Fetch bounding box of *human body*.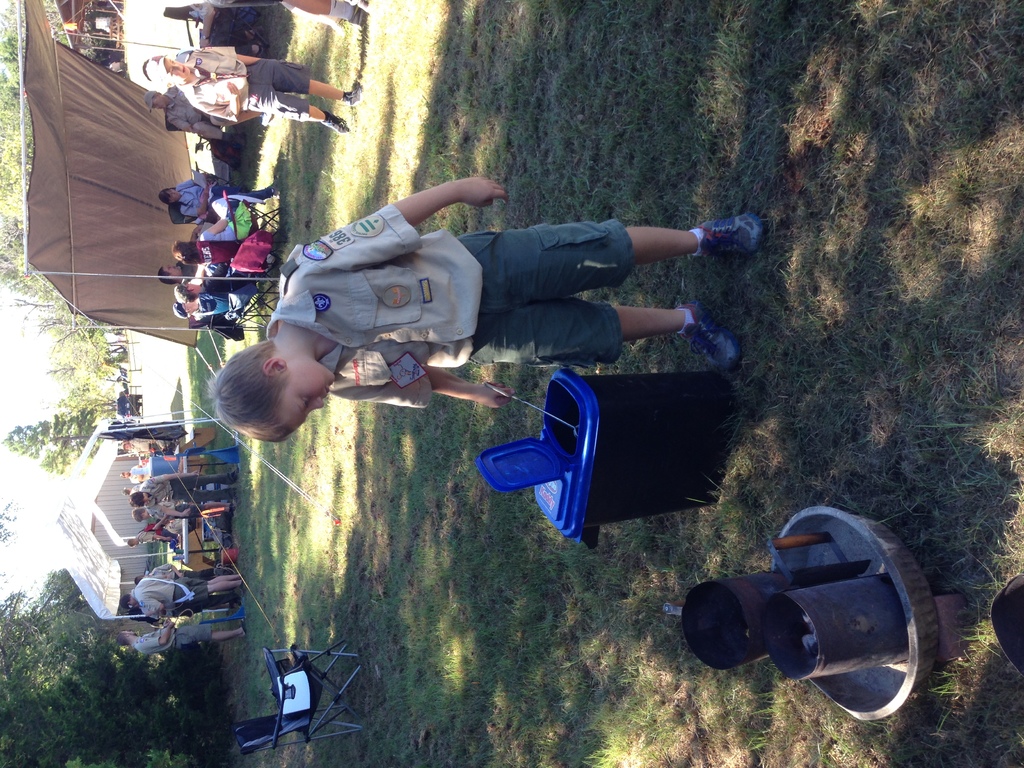
Bbox: 190,2,246,32.
